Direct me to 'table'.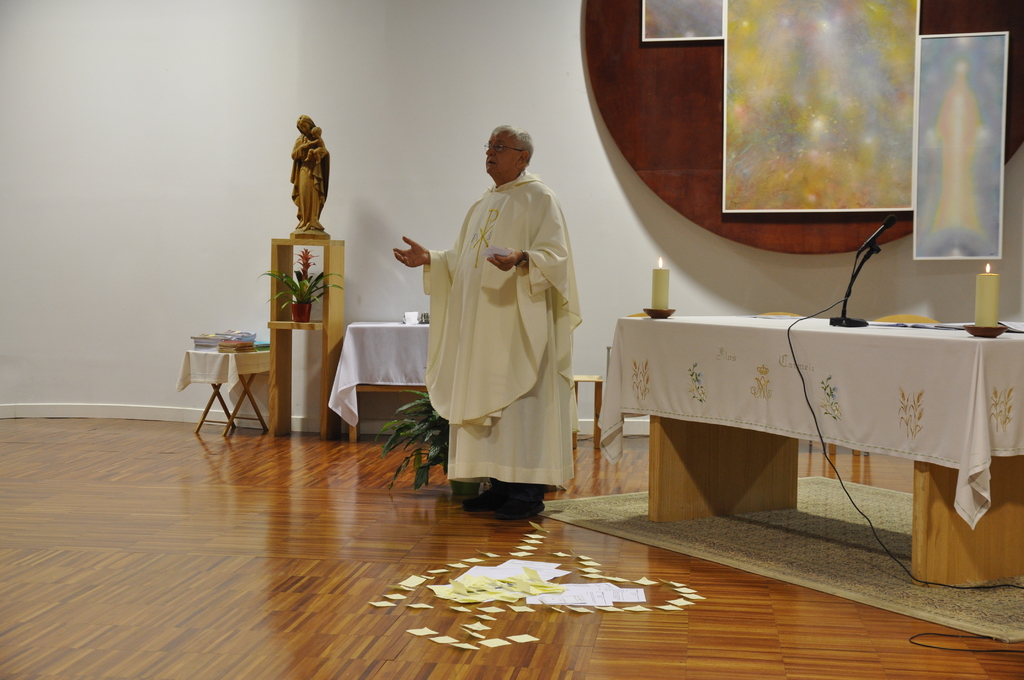
Direction: bbox=[268, 235, 348, 430].
